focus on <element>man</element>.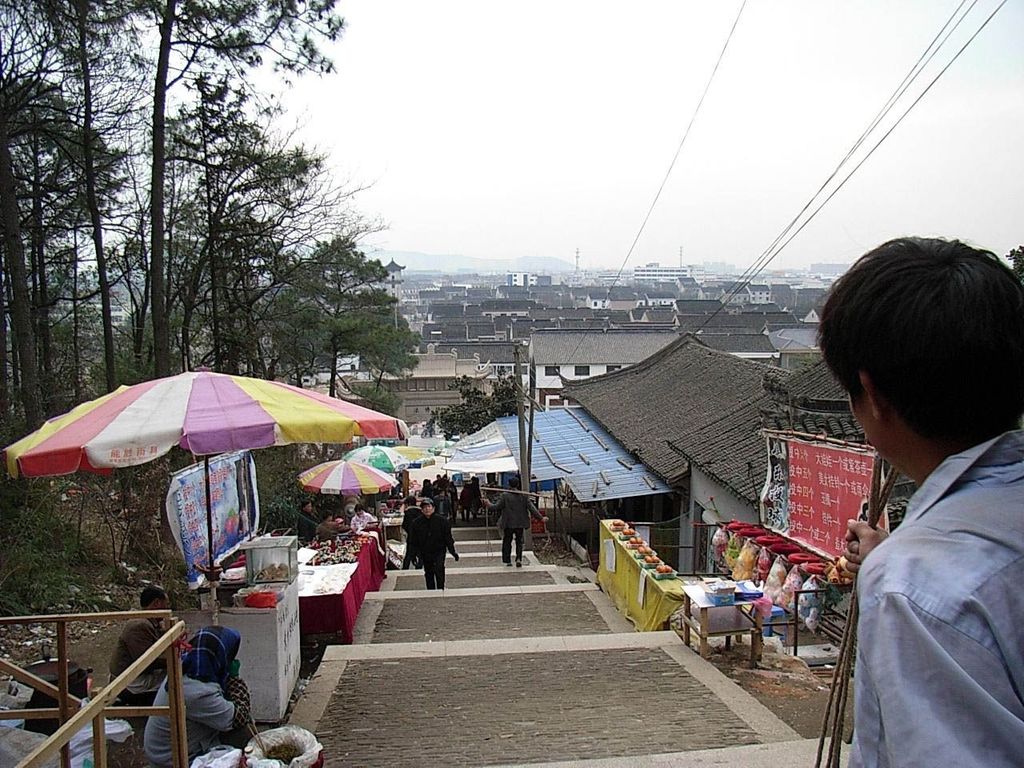
Focused at BBox(293, 500, 316, 539).
